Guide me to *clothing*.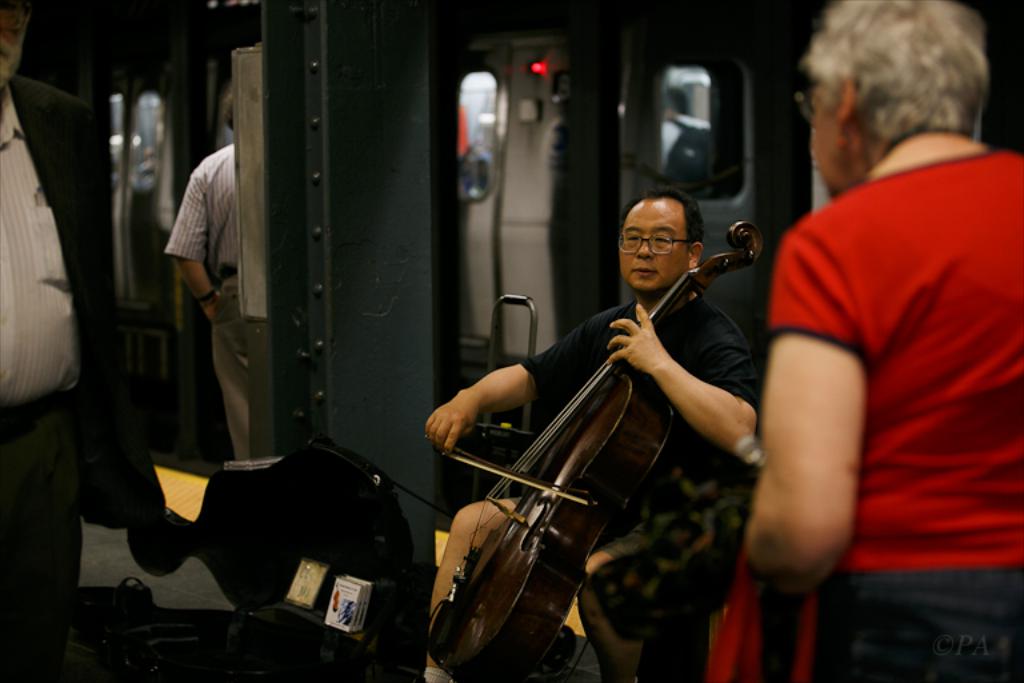
Guidance: <bbox>755, 141, 1023, 682</bbox>.
